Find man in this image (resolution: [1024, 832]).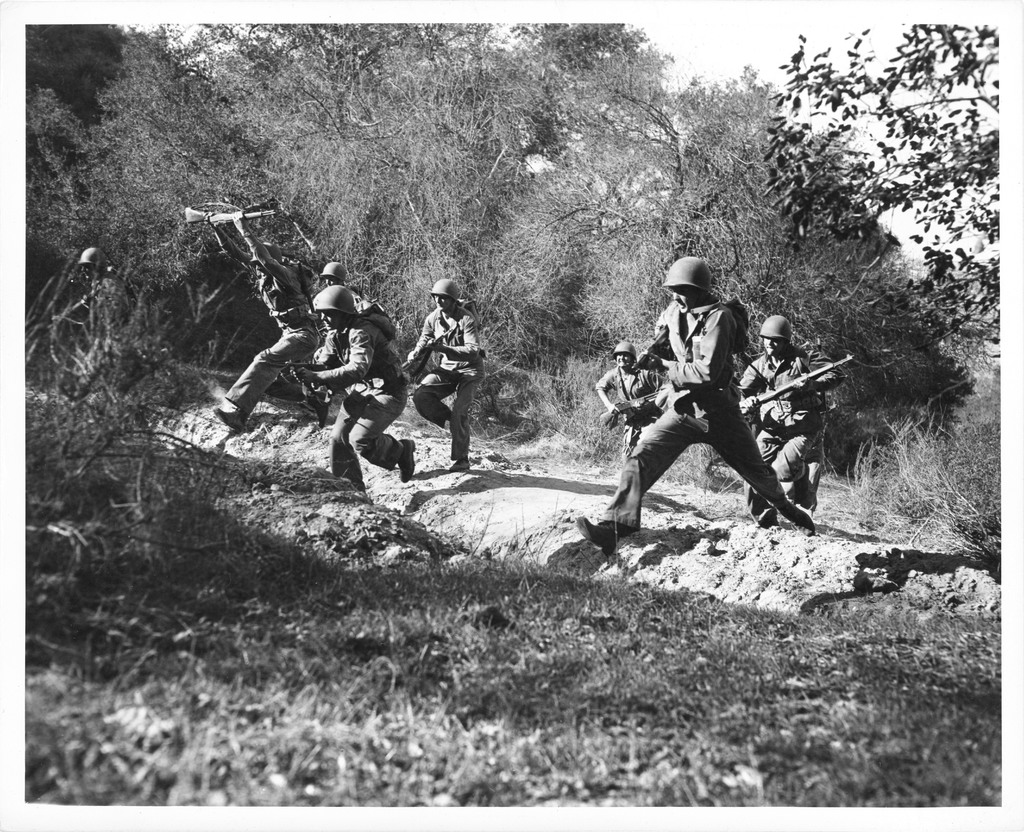
detection(206, 215, 328, 431).
